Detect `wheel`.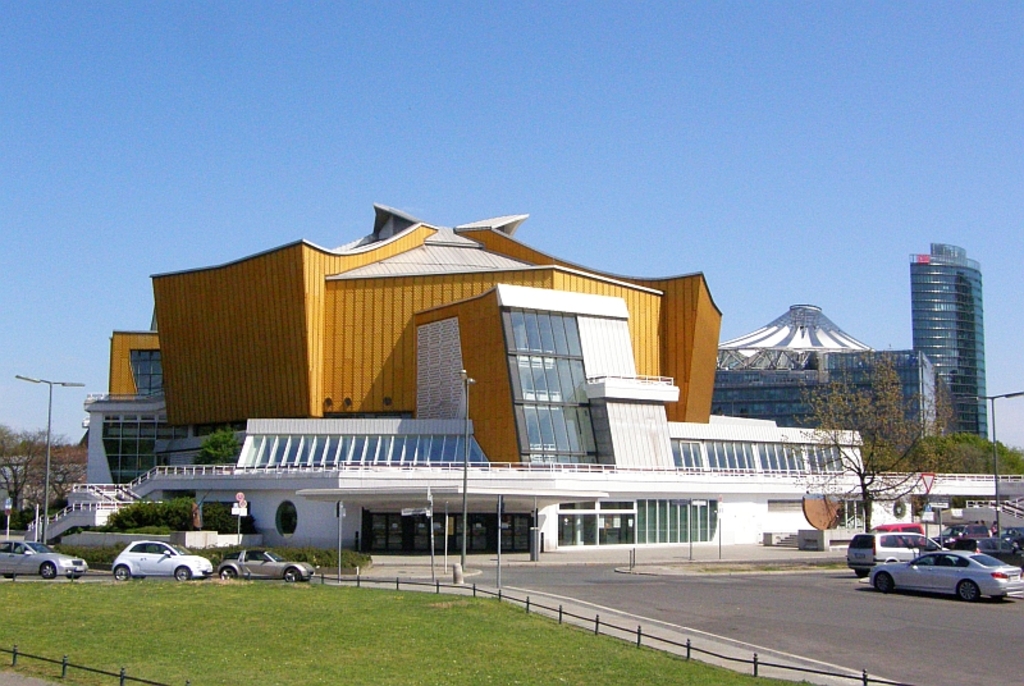
Detected at detection(957, 578, 982, 603).
